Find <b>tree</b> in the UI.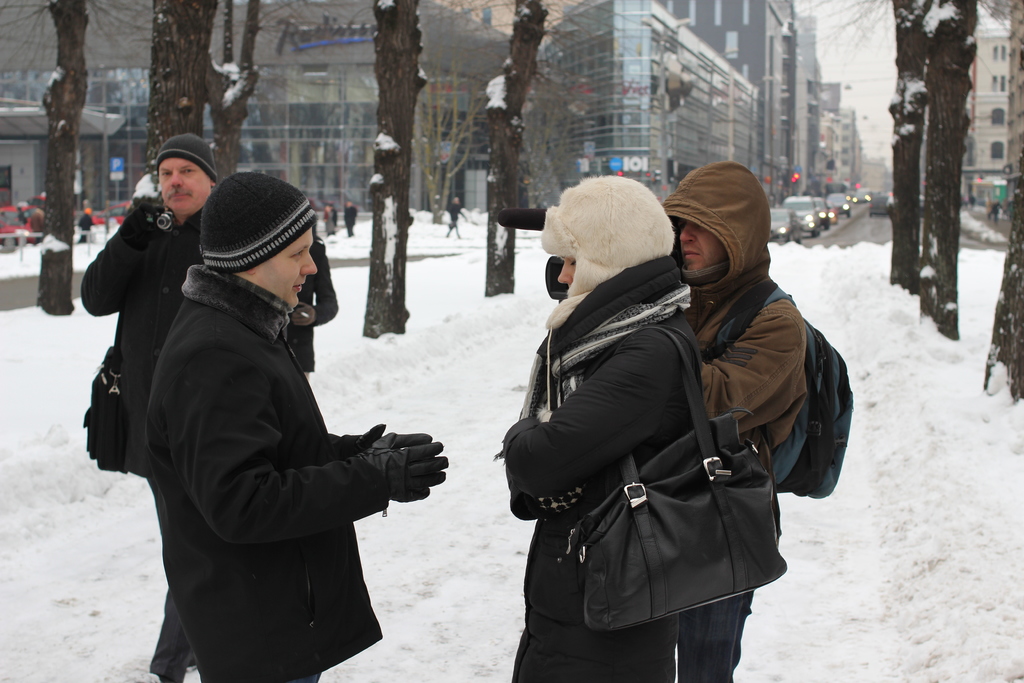
UI element at [149, 0, 220, 183].
